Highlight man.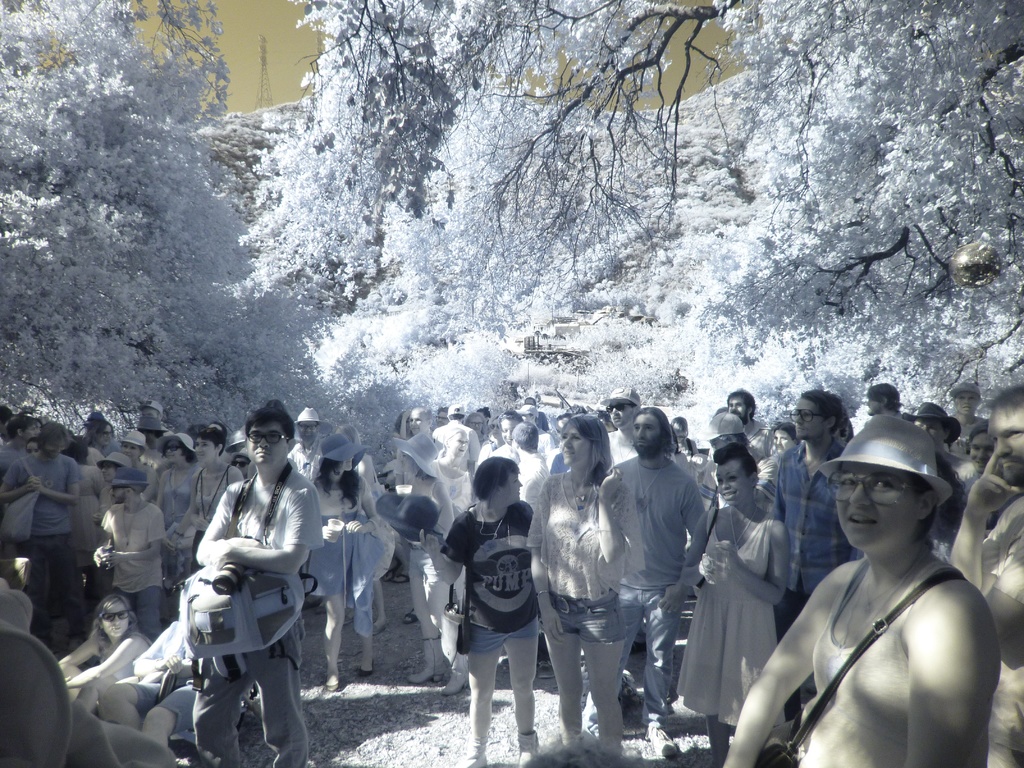
Highlighted region: (x1=283, y1=412, x2=323, y2=485).
